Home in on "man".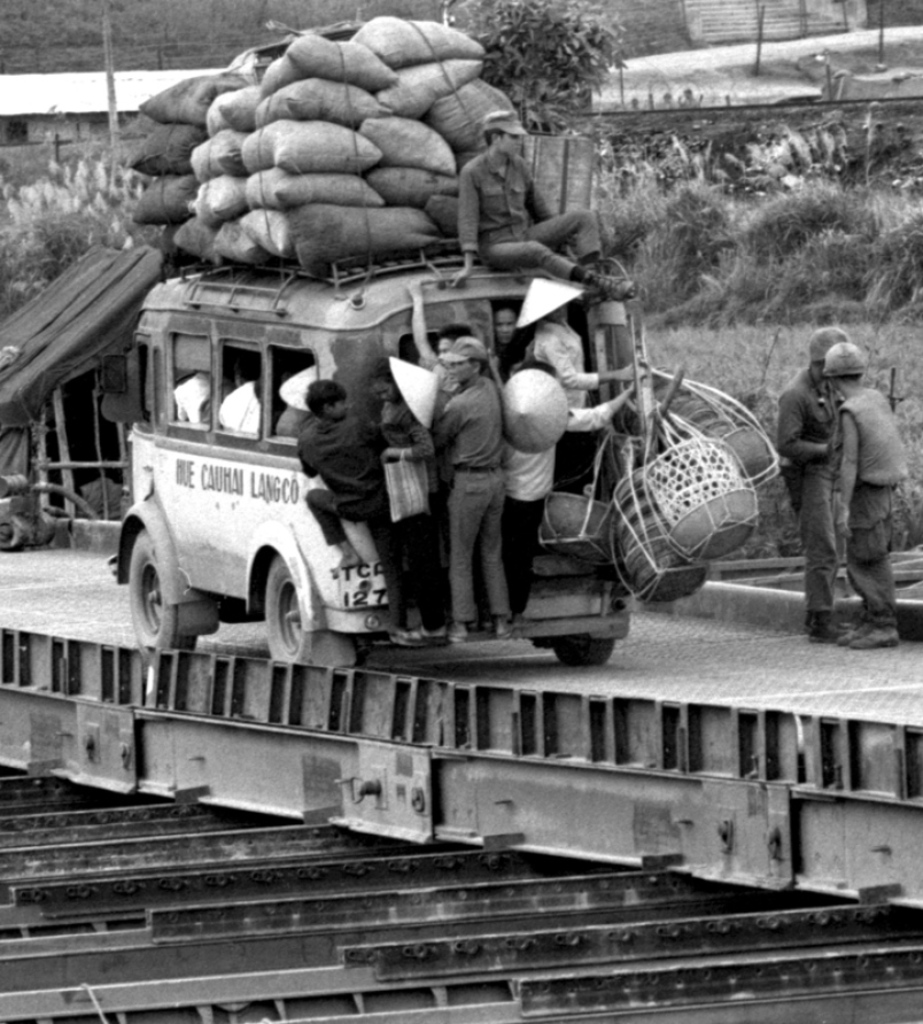
Homed in at x1=403, y1=277, x2=478, y2=402.
